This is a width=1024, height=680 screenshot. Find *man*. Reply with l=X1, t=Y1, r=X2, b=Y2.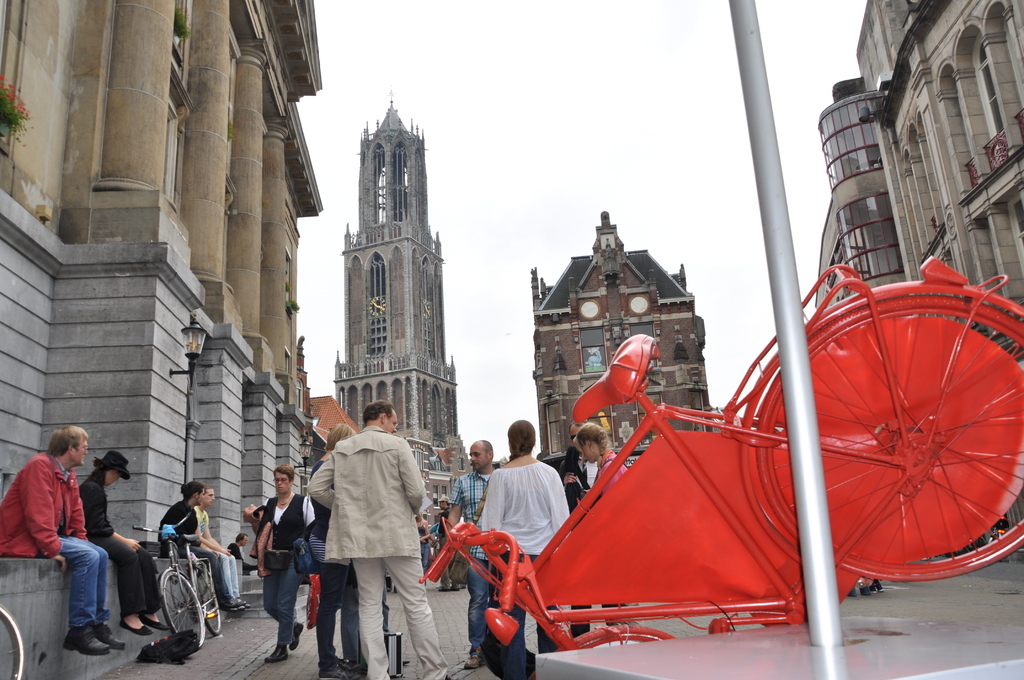
l=303, t=391, r=441, b=674.
